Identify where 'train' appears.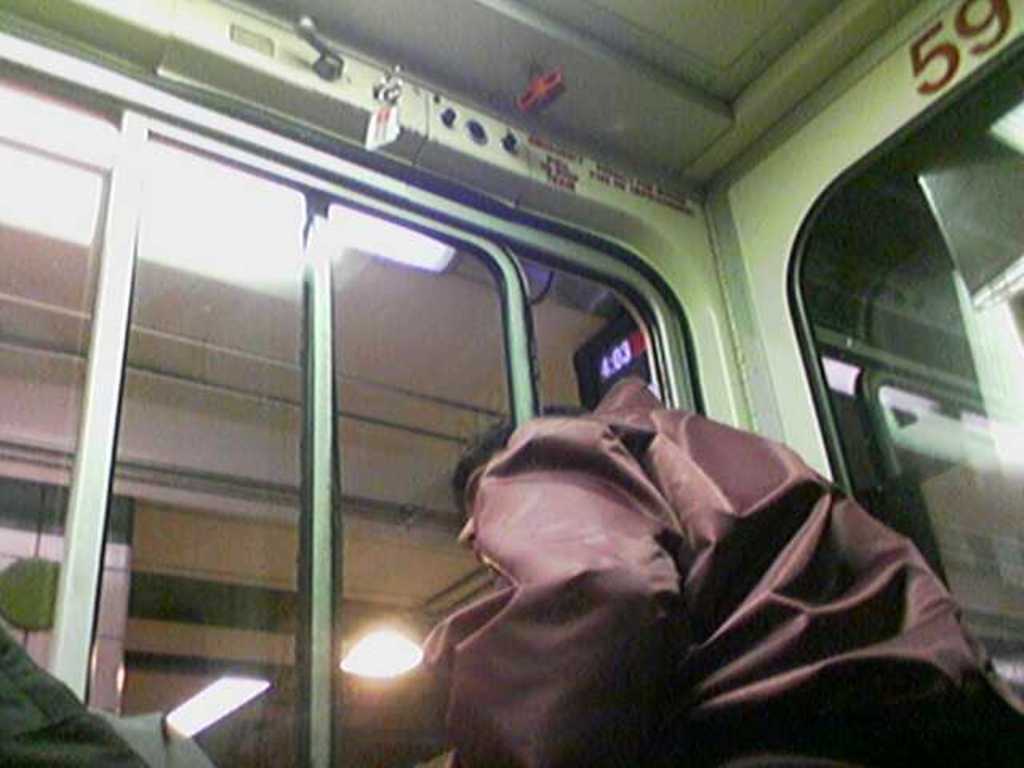
Appears at 0, 0, 1022, 766.
